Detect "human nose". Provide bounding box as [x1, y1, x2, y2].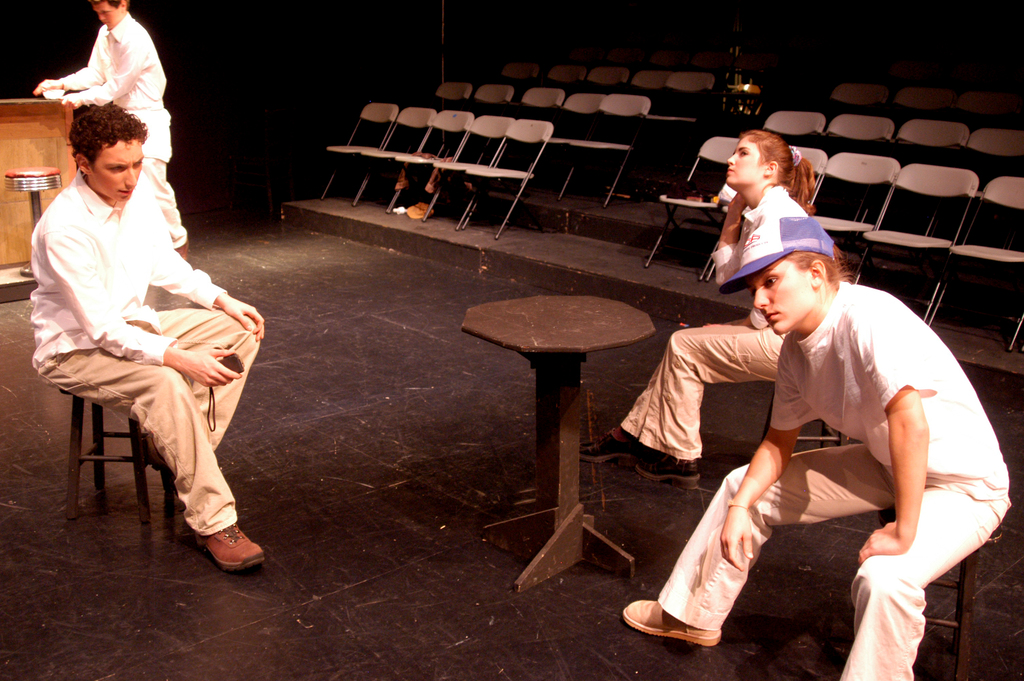
[755, 284, 768, 309].
